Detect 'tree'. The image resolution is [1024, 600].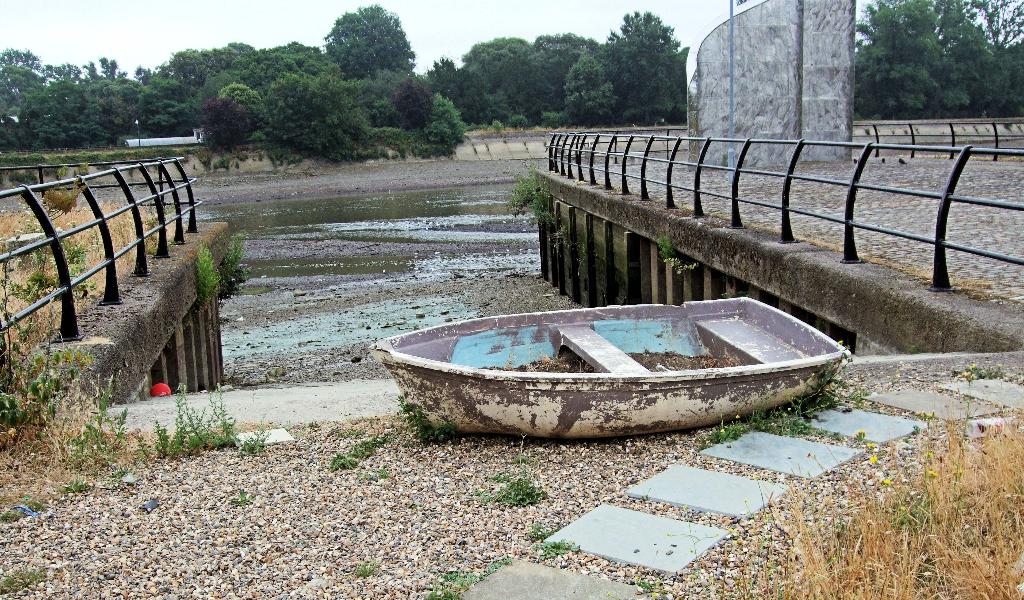
bbox=(537, 42, 586, 104).
